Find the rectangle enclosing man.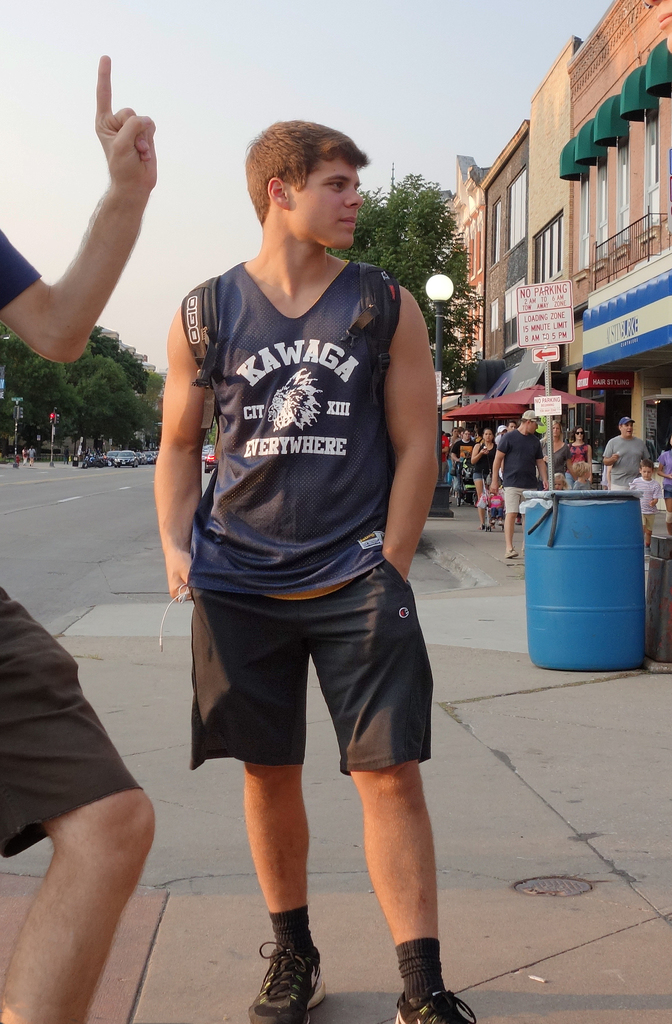
box(605, 413, 653, 487).
